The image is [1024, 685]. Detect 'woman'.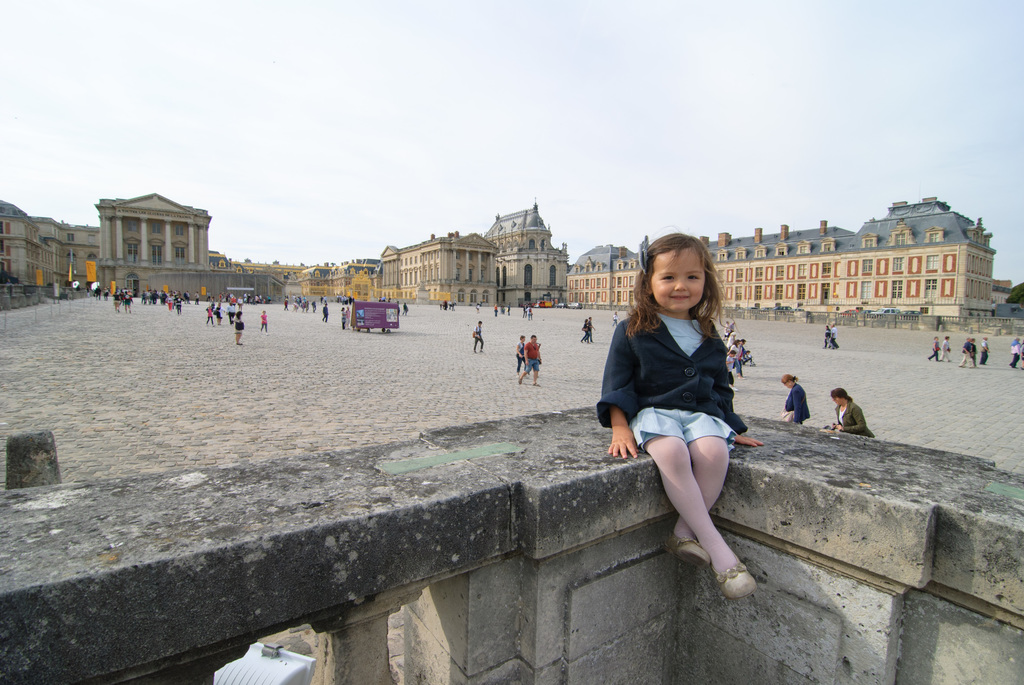
Detection: pyautogui.locateOnScreen(824, 384, 877, 437).
